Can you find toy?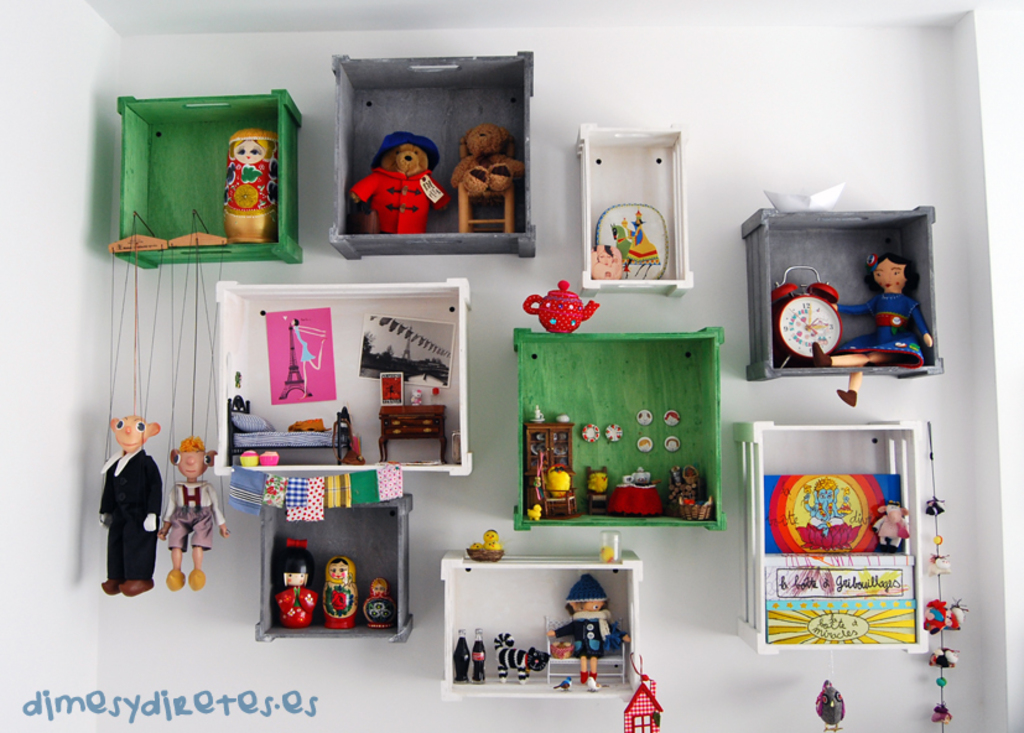
Yes, bounding box: 457:139:514:235.
